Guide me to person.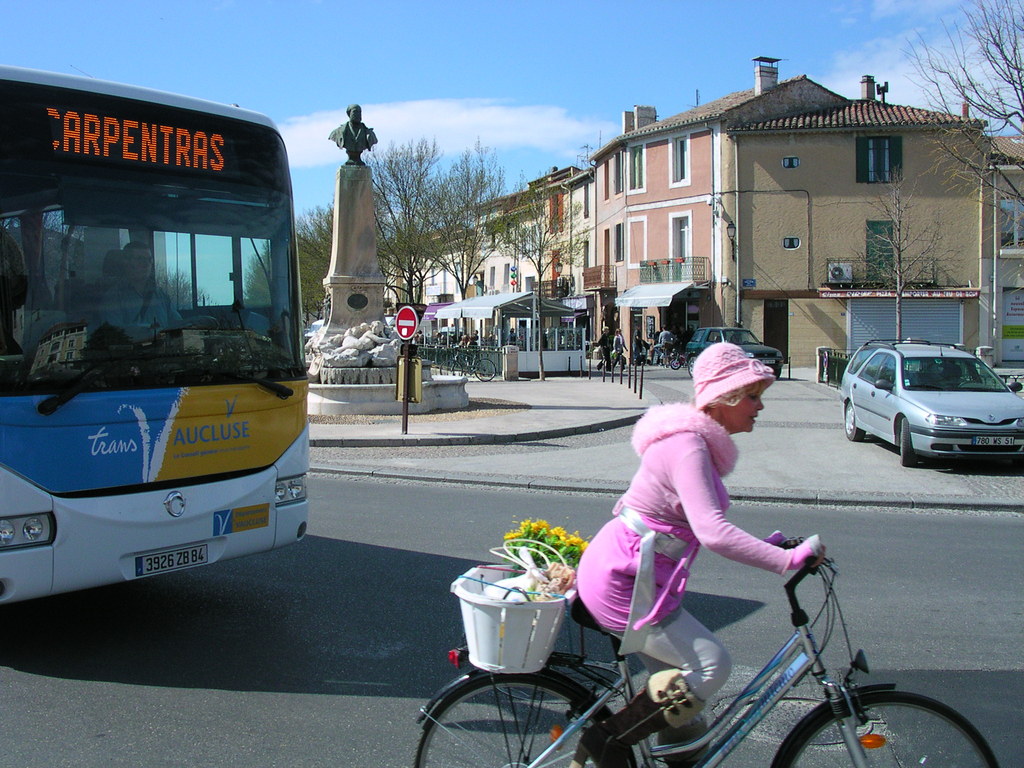
Guidance: 615, 331, 628, 372.
